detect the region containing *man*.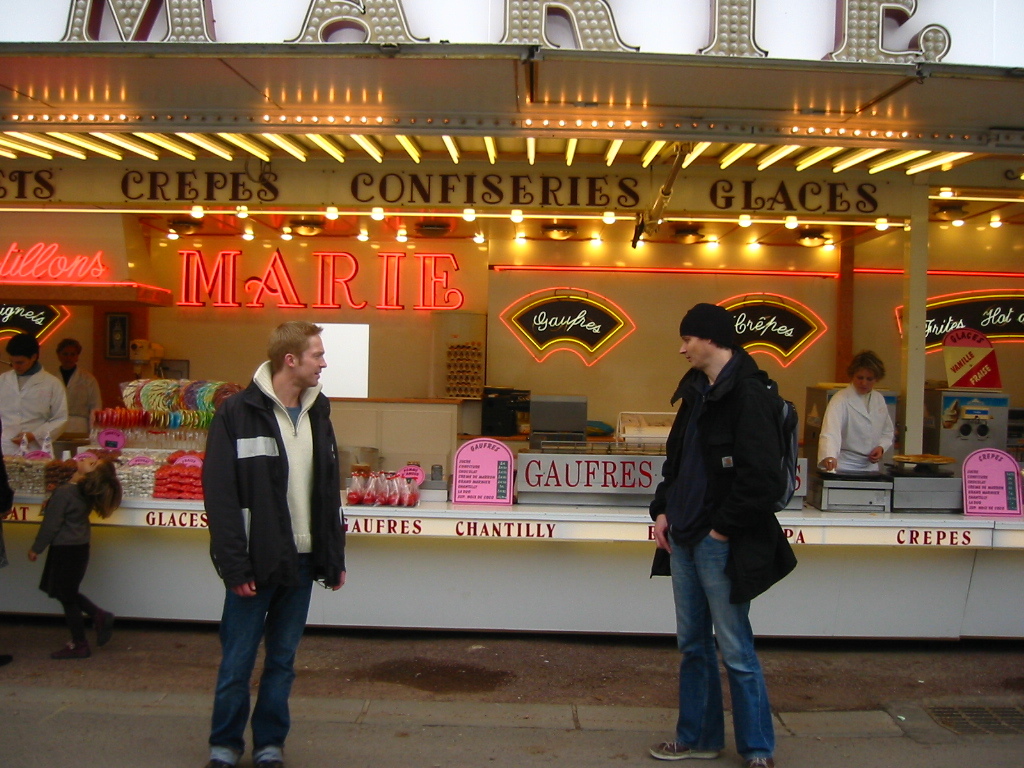
650:301:797:767.
